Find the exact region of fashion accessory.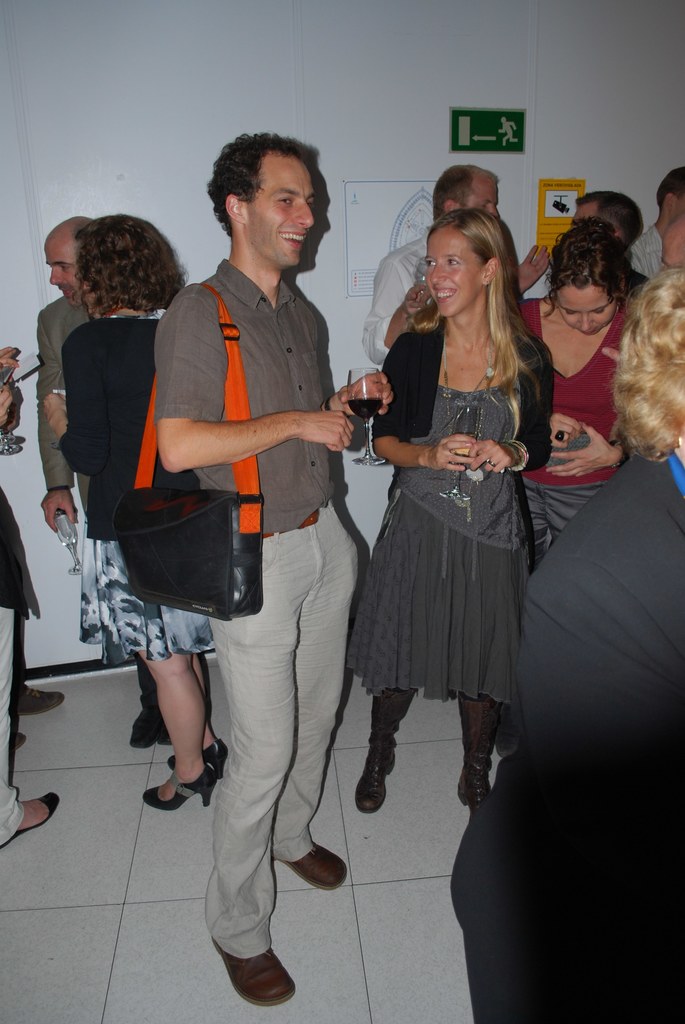
Exact region: rect(284, 840, 347, 894).
